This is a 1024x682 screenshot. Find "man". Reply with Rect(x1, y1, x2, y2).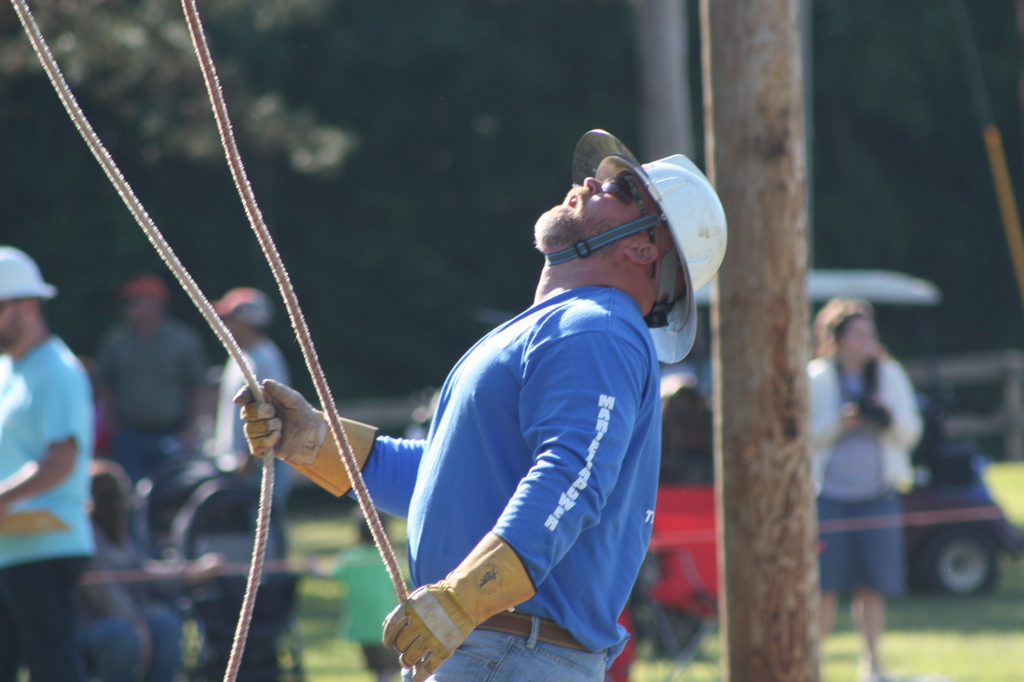
Rect(232, 118, 737, 681).
